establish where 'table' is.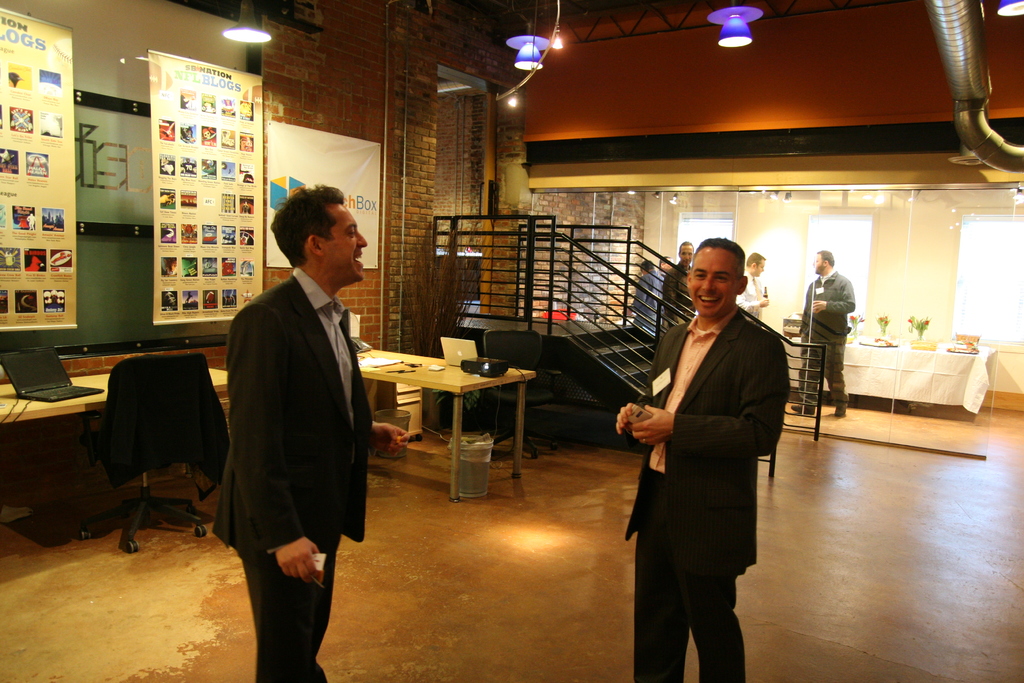
Established at <region>341, 361, 565, 490</region>.
